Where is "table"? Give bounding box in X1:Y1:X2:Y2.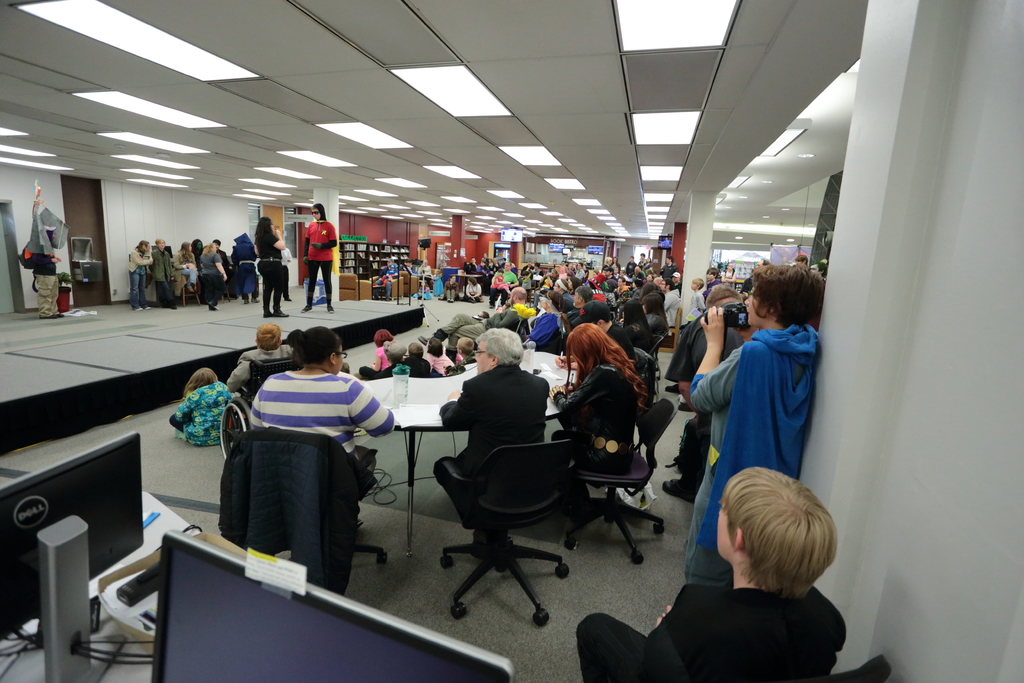
359:350:582:557.
